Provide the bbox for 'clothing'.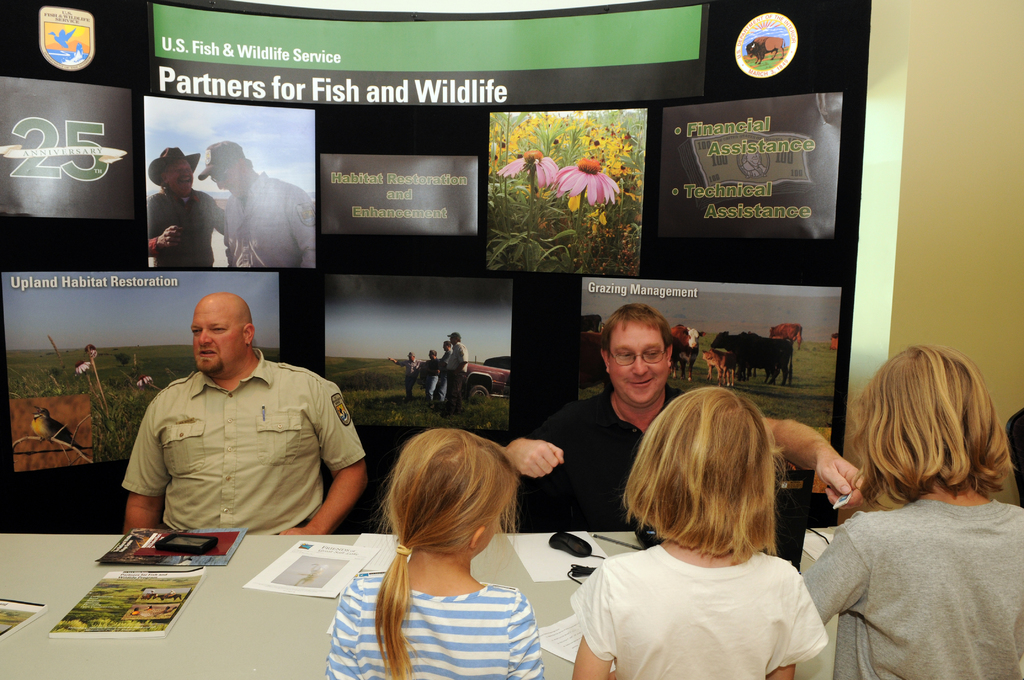
[x1=801, y1=490, x2=1023, y2=679].
